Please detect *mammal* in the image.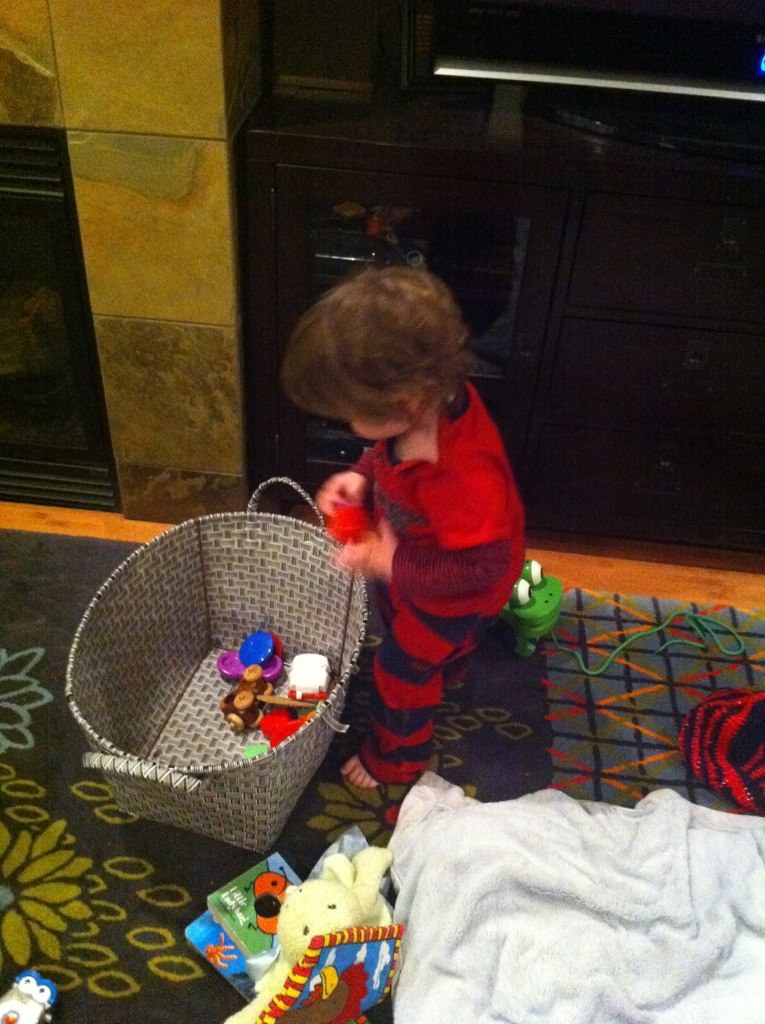
279 256 527 788.
